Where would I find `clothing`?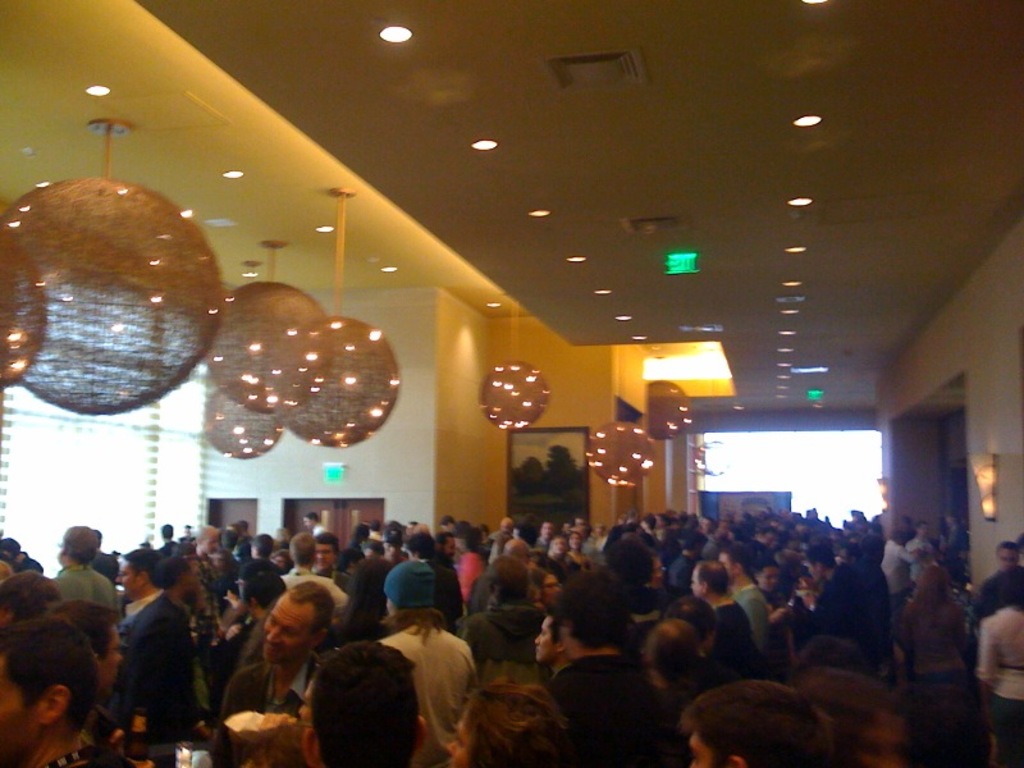
At detection(969, 596, 1023, 705).
